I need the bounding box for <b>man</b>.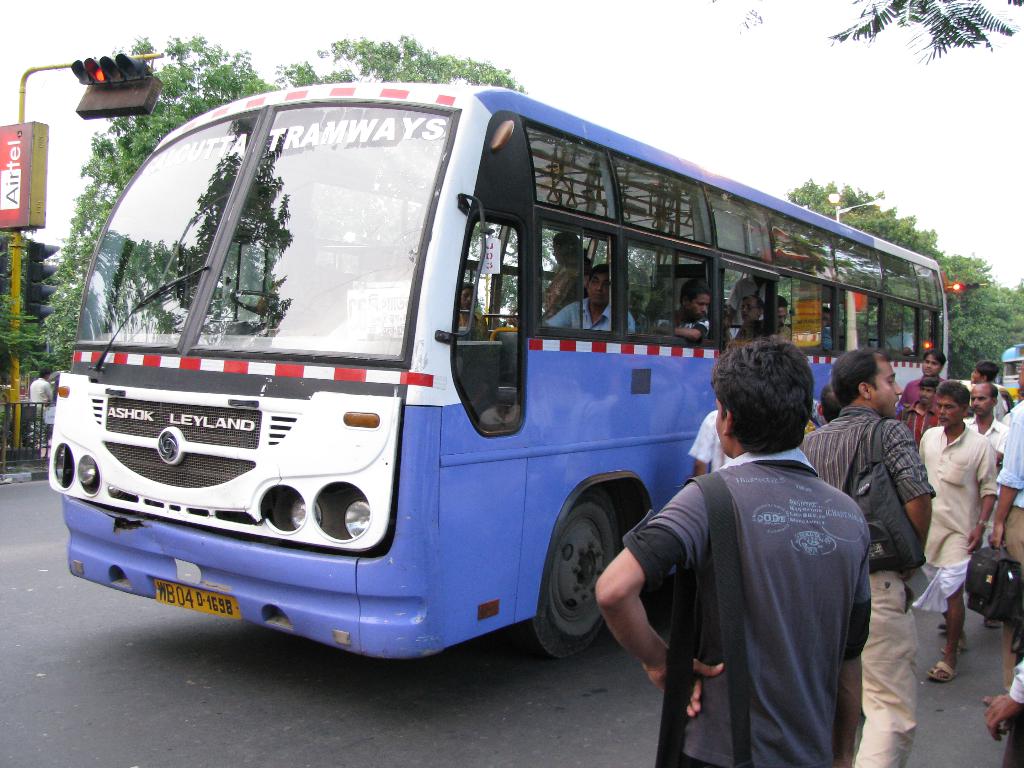
Here it is: [left=893, top=348, right=946, bottom=405].
